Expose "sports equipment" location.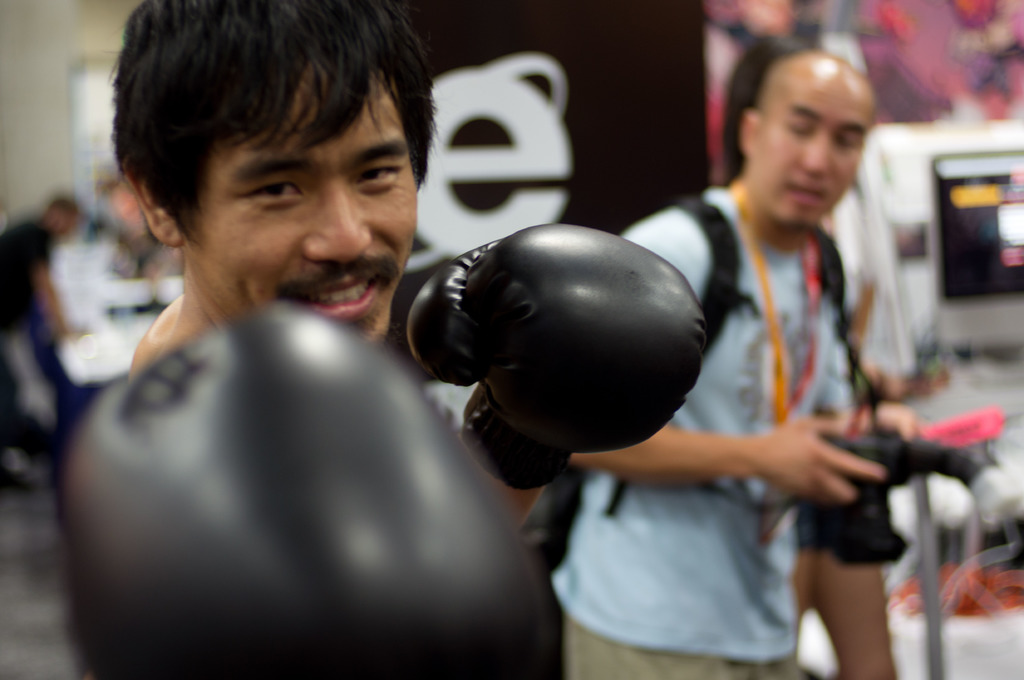
Exposed at locate(50, 298, 547, 679).
